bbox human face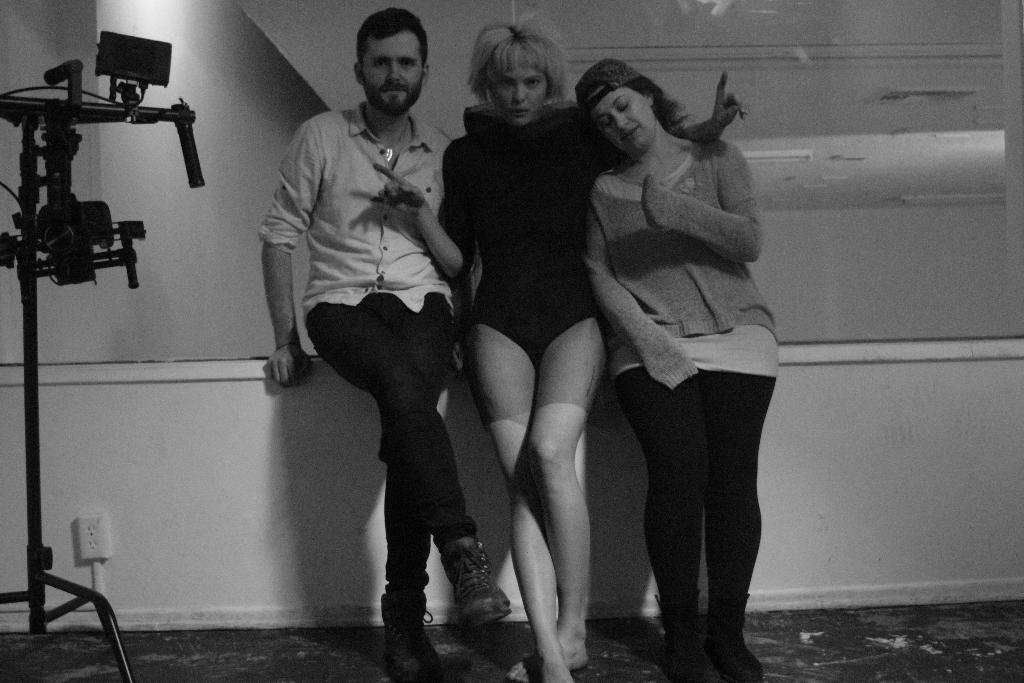
pyautogui.locateOnScreen(491, 66, 548, 124)
